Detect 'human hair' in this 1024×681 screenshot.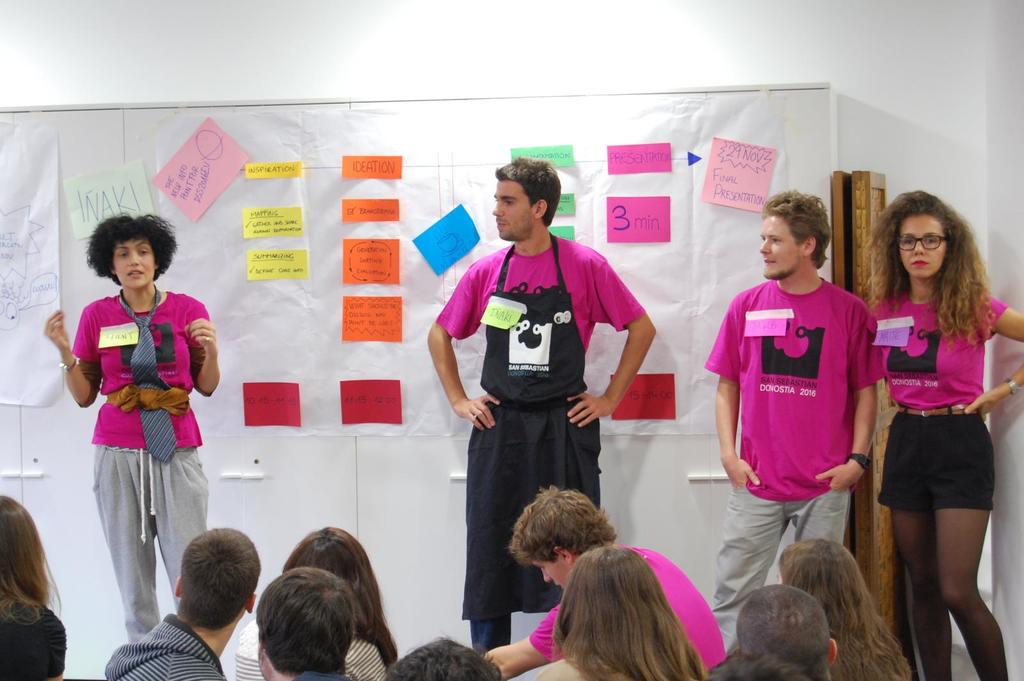
Detection: 381:632:506:680.
